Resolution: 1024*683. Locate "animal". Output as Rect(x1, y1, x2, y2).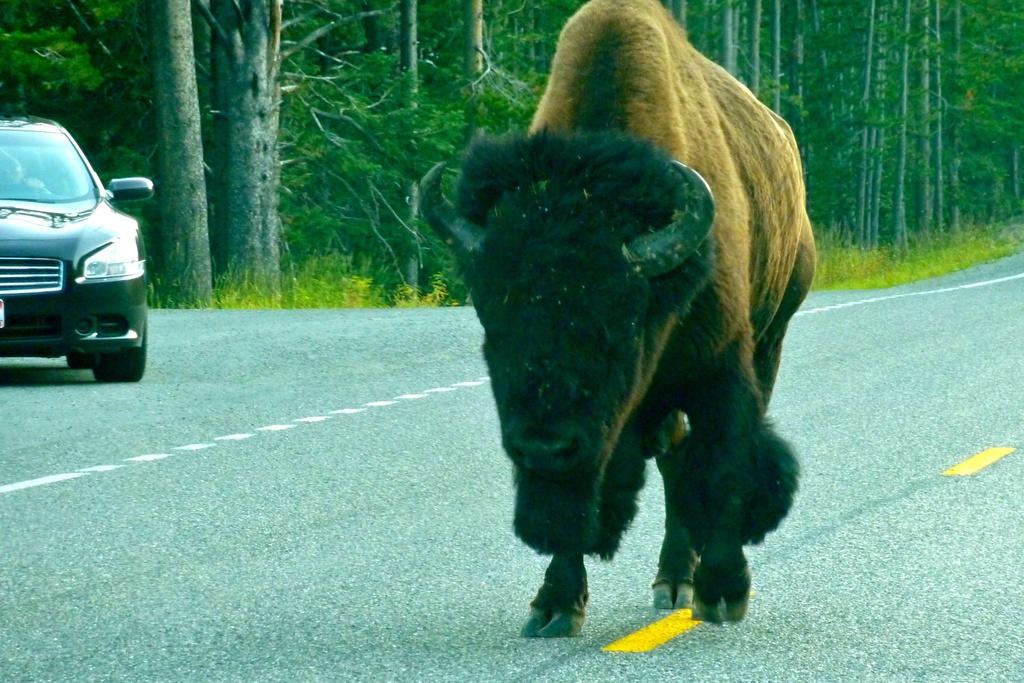
Rect(419, 0, 819, 641).
